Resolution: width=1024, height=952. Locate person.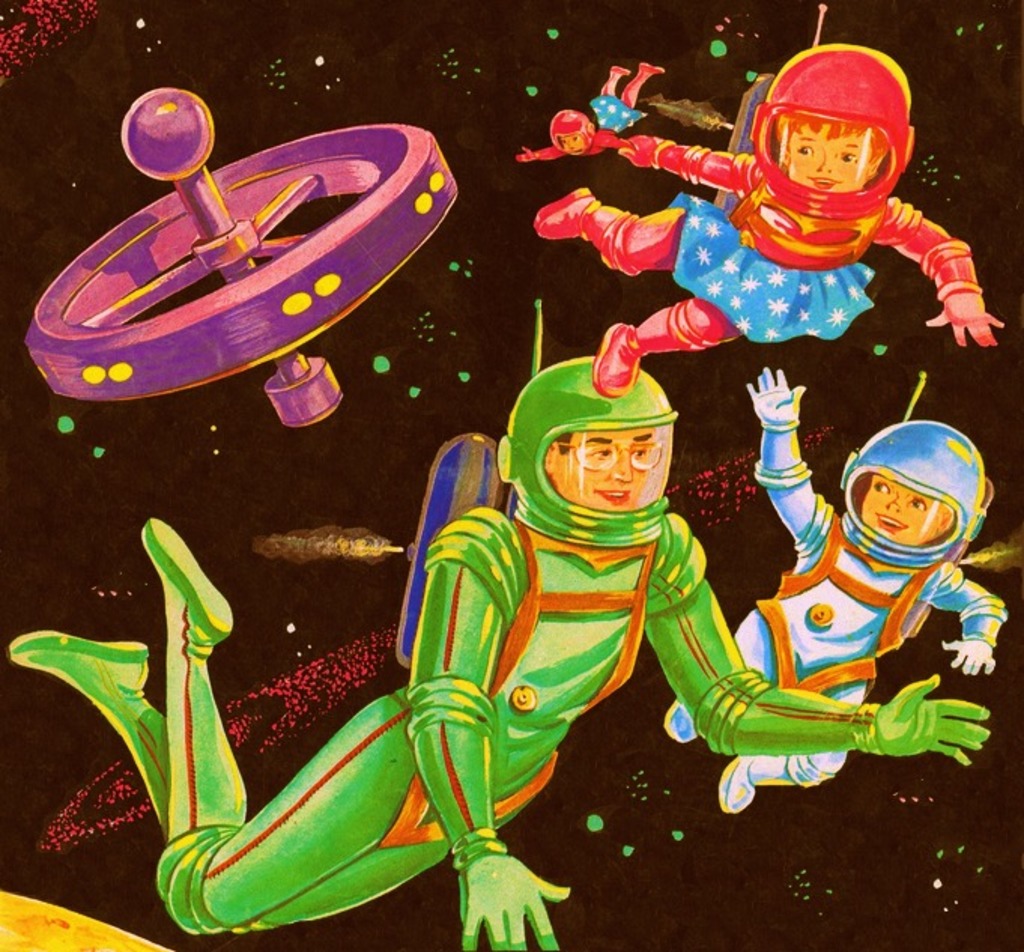
(left=12, top=295, right=992, bottom=950).
